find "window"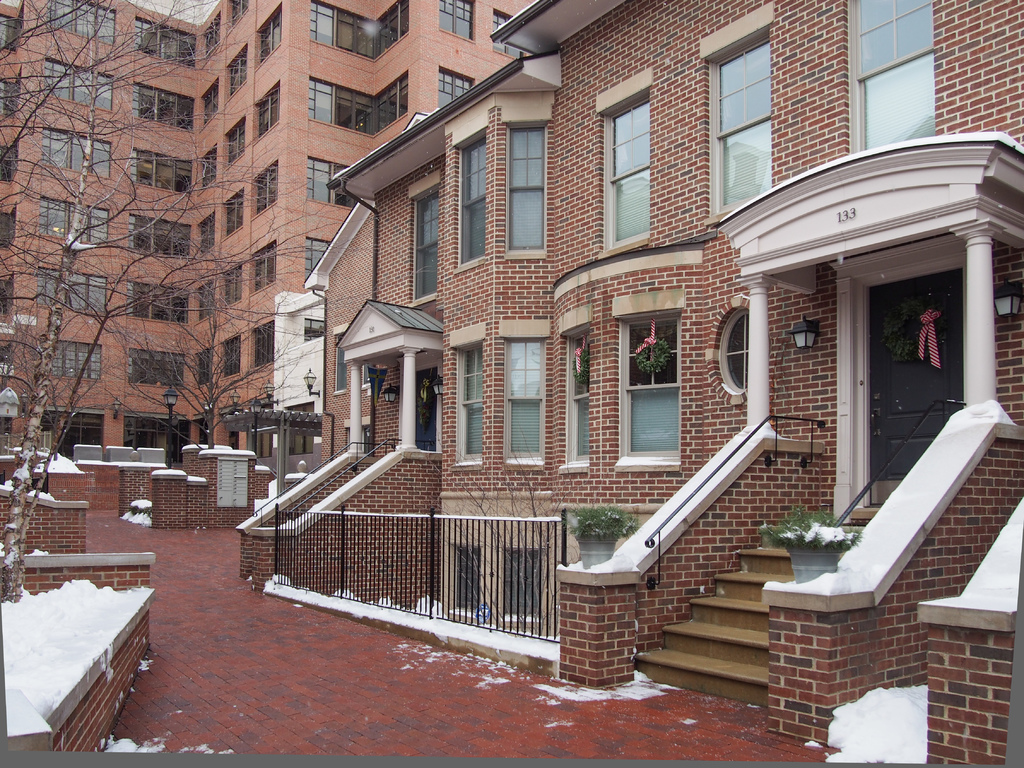
rect(197, 213, 214, 254)
